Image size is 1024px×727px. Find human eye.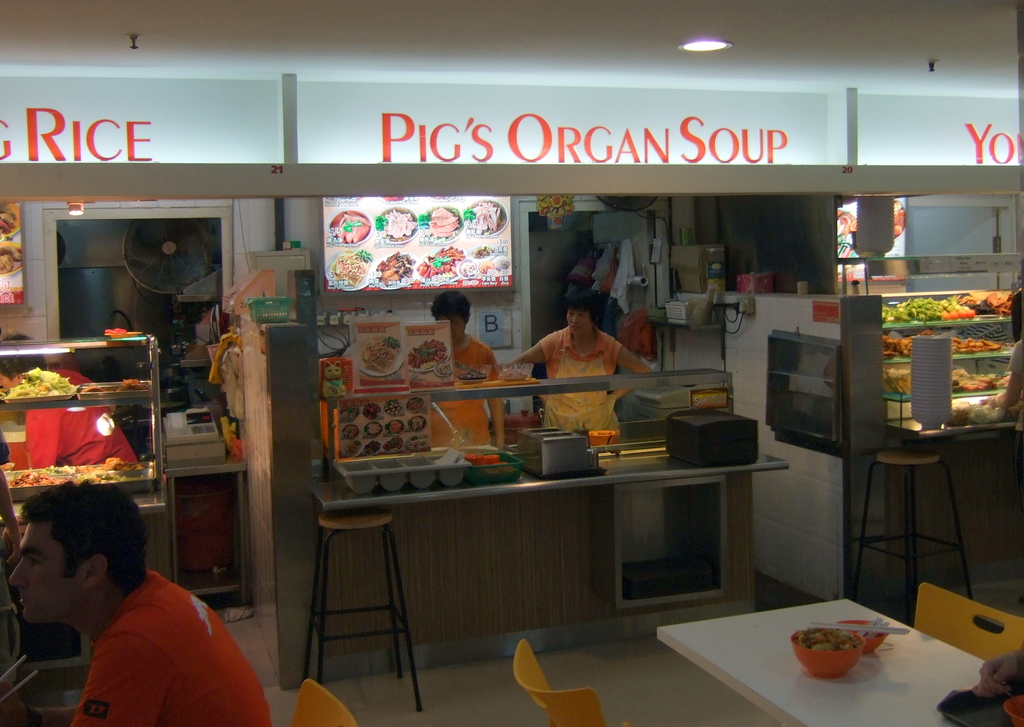
x1=22 y1=546 x2=49 y2=569.
